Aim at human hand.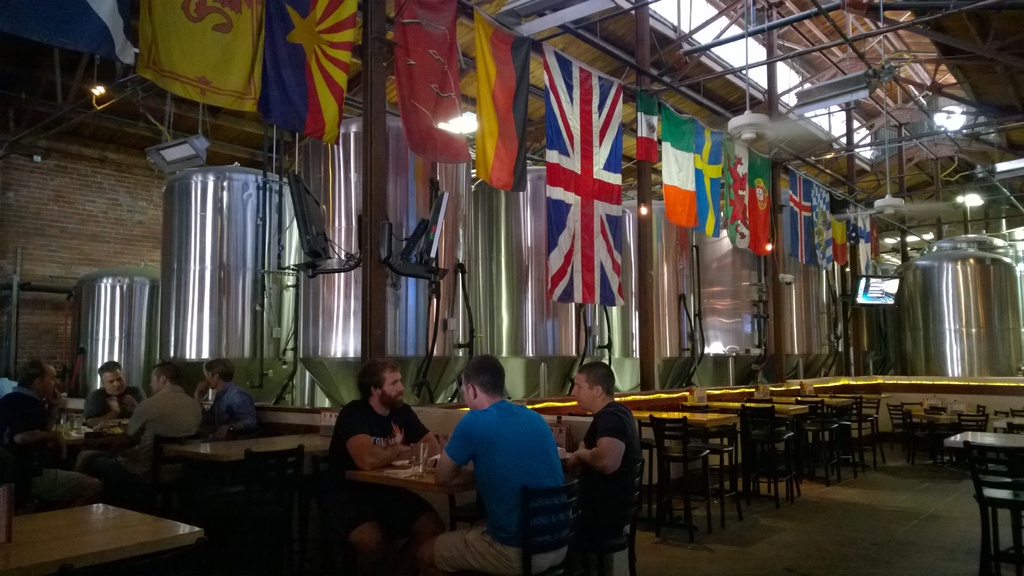
Aimed at left=52, top=432, right=67, bottom=462.
